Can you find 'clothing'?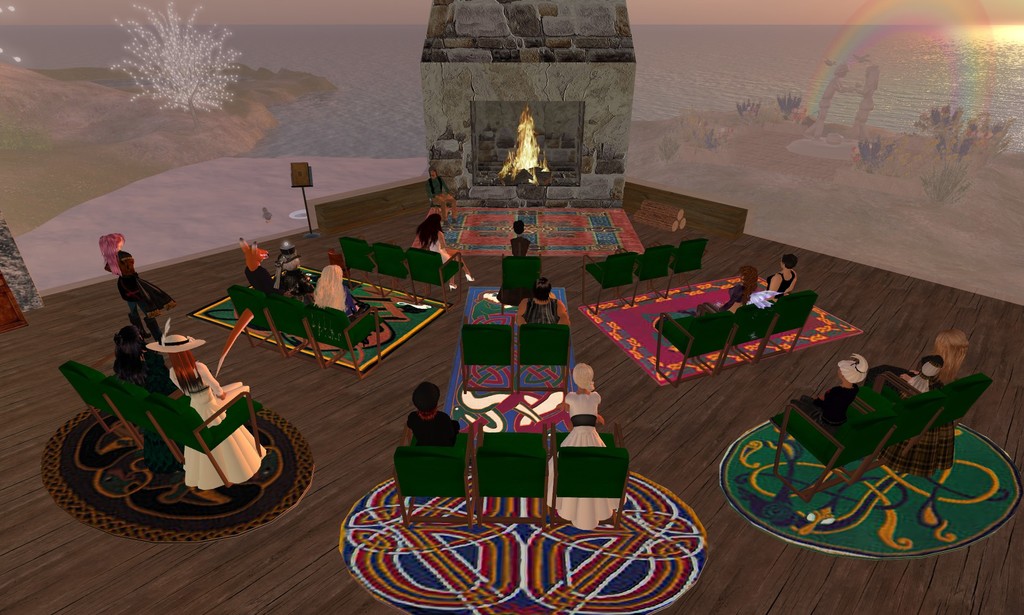
Yes, bounding box: 550/389/627/529.
